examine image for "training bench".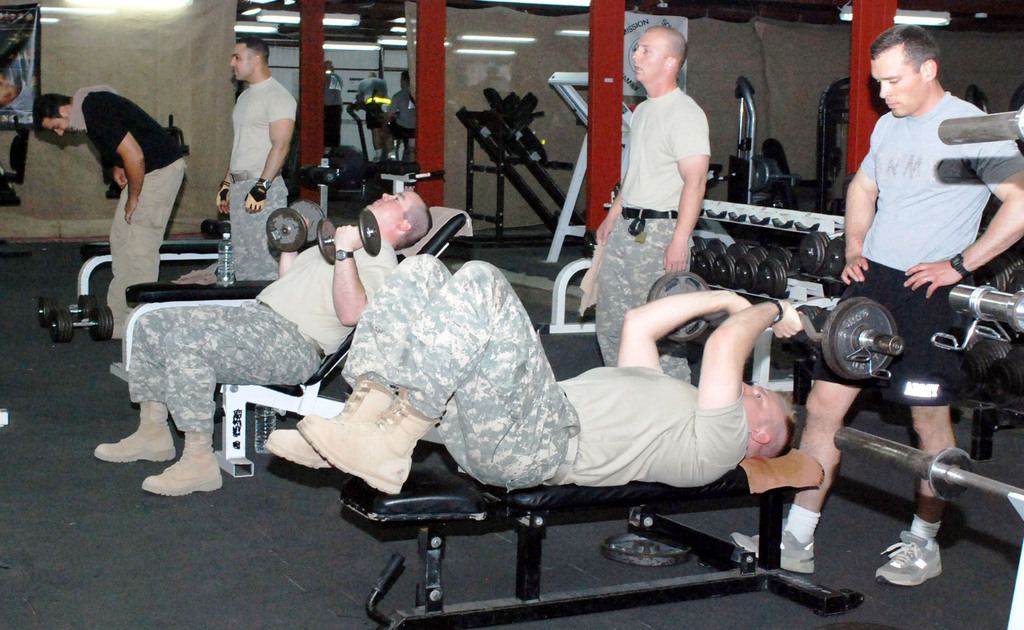
Examination result: detection(214, 203, 470, 476).
